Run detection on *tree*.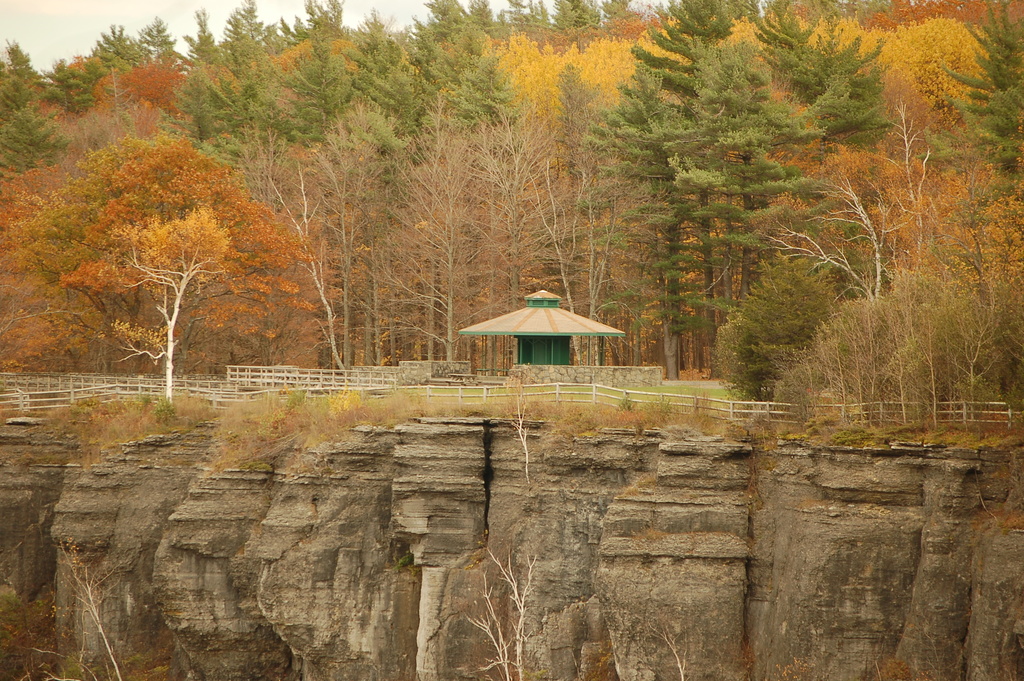
Result: rect(63, 21, 156, 119).
